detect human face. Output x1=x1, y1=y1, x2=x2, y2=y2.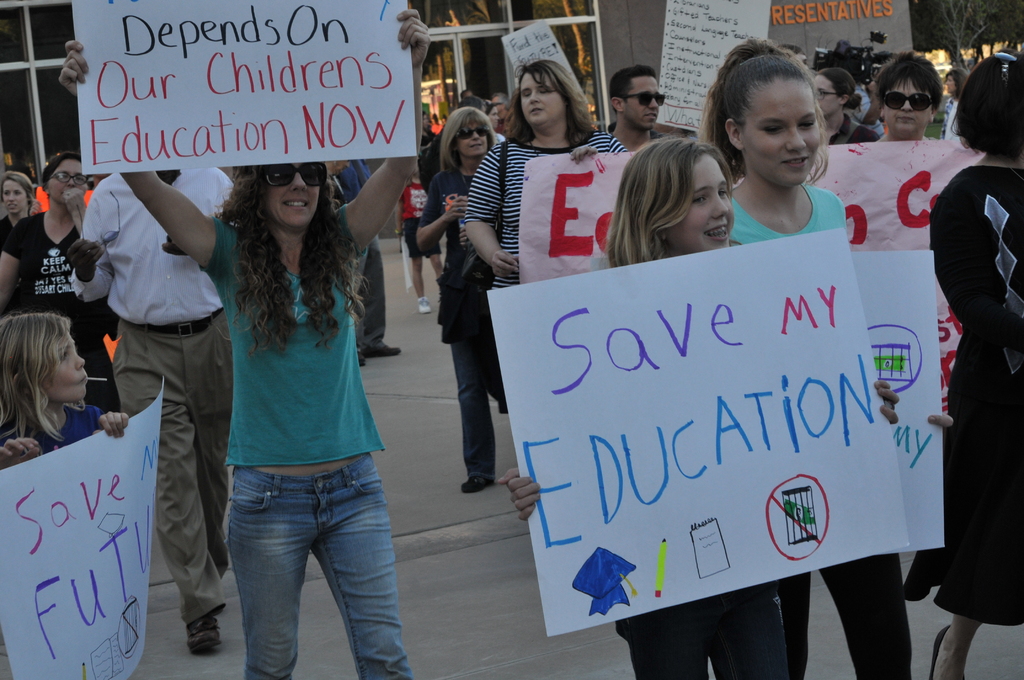
x1=620, y1=77, x2=657, y2=123.
